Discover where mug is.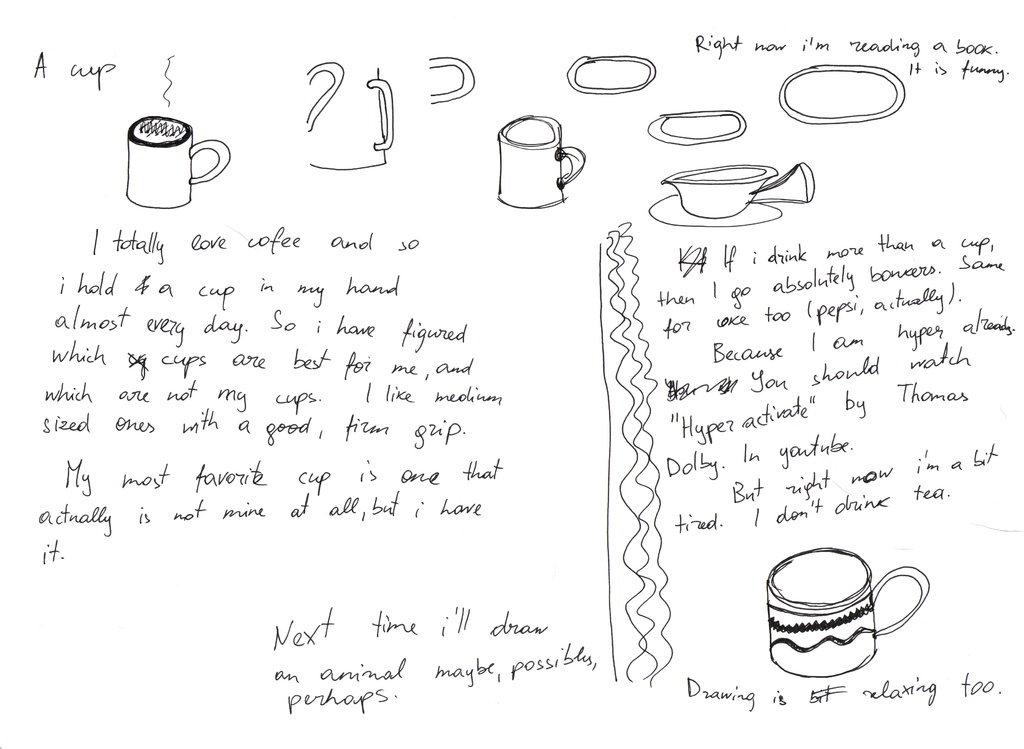
Discovered at 499 117 585 209.
